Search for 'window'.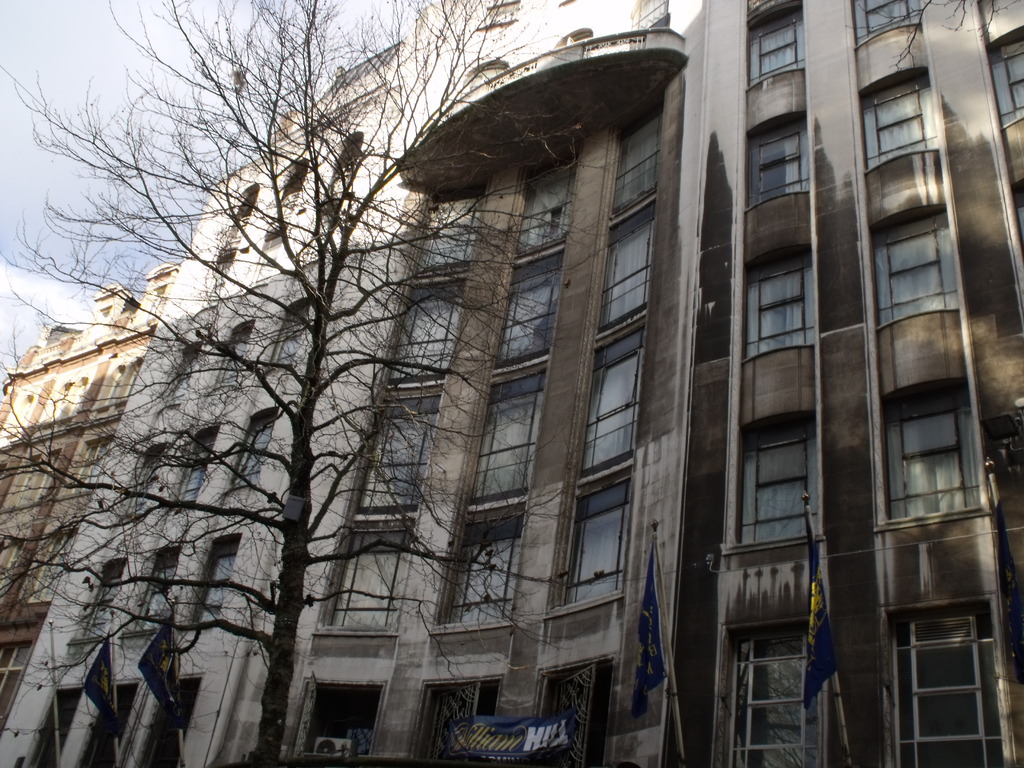
Found at (left=243, top=415, right=280, bottom=479).
